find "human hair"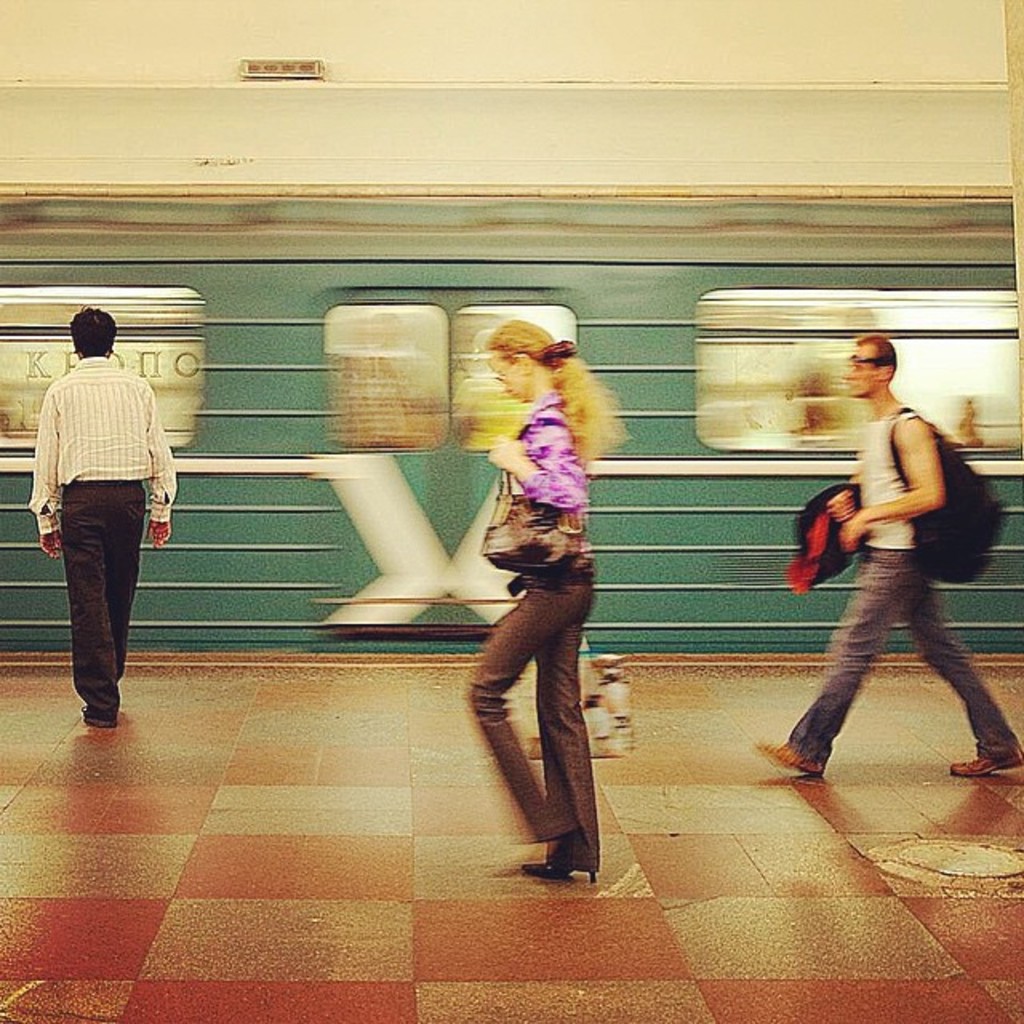
[67, 307, 118, 357]
